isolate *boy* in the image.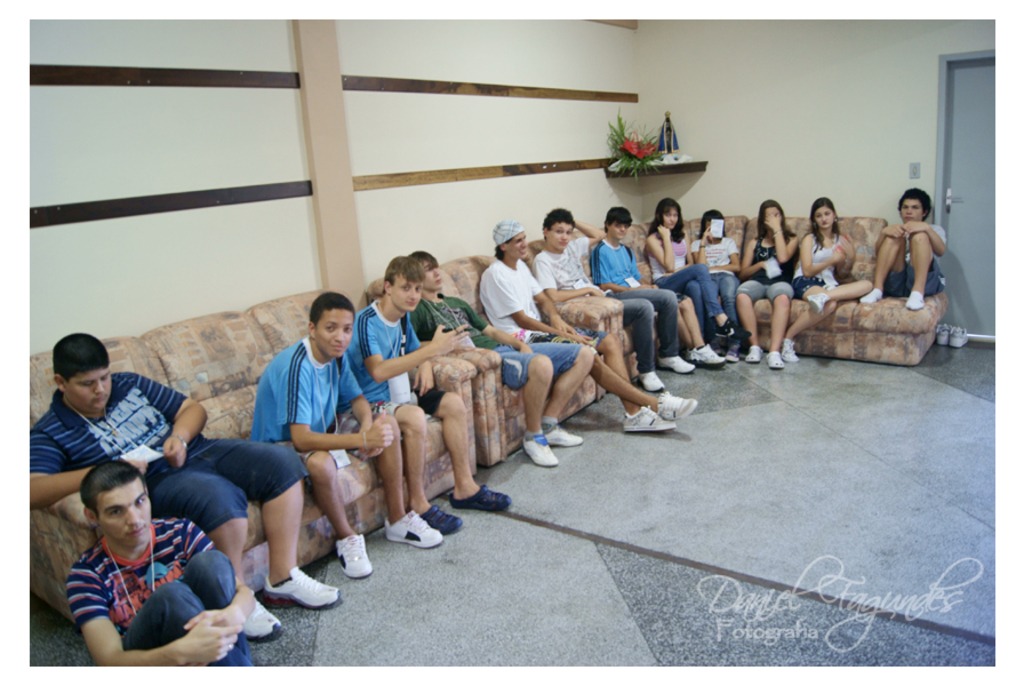
Isolated region: 22/328/341/638.
